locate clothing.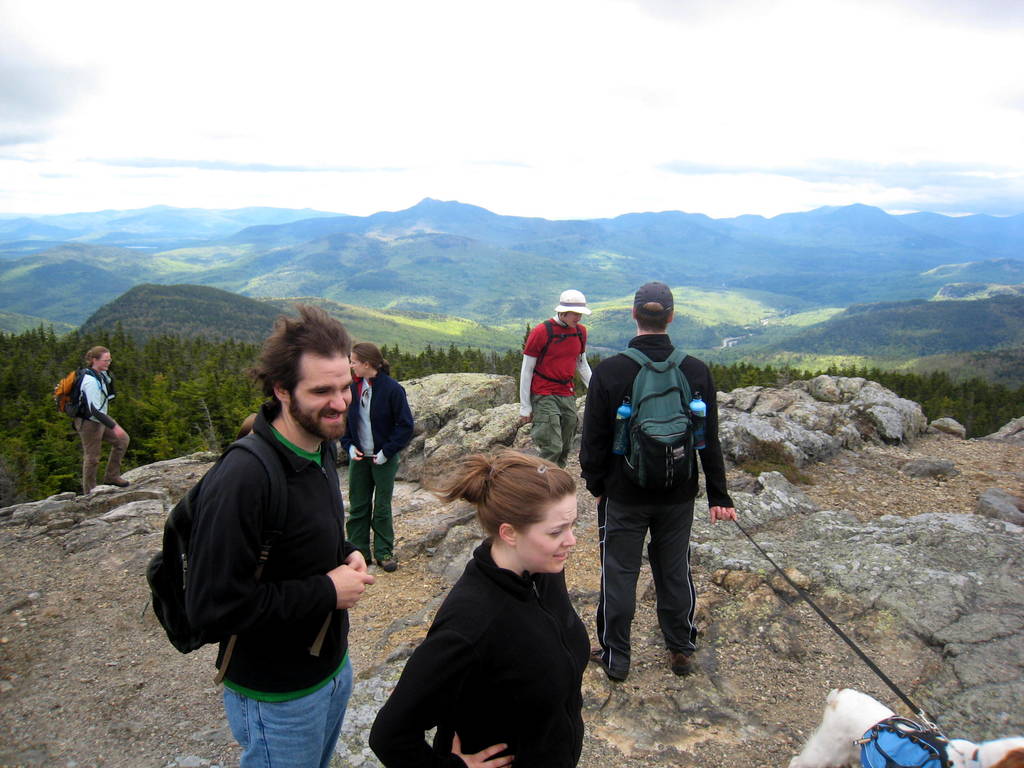
Bounding box: crop(575, 284, 730, 665).
